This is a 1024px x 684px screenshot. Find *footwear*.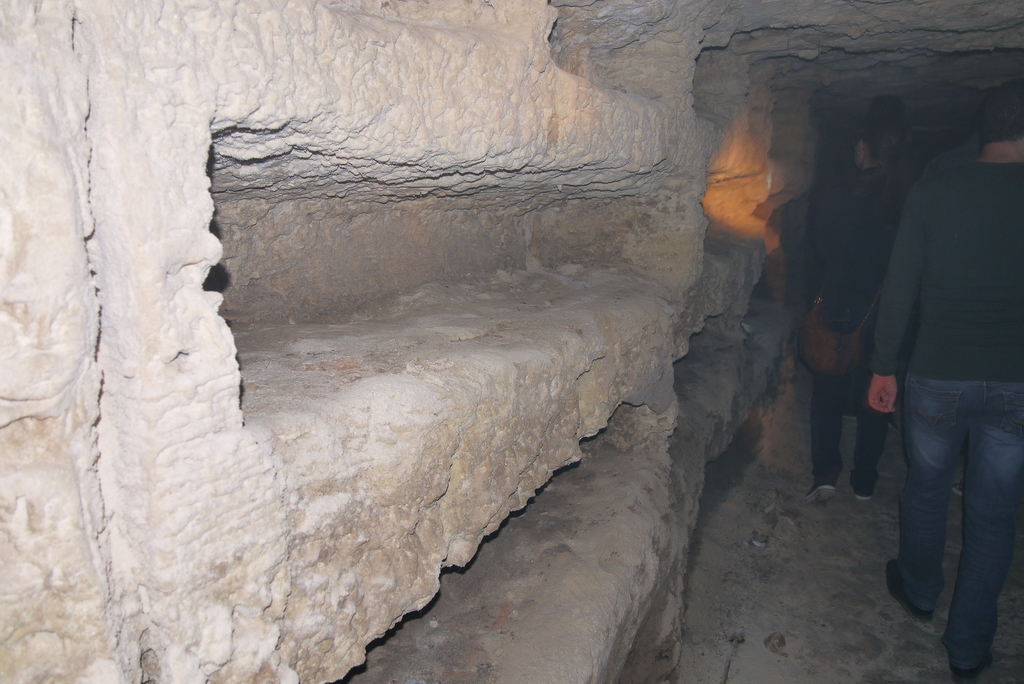
Bounding box: {"x1": 886, "y1": 557, "x2": 934, "y2": 624}.
